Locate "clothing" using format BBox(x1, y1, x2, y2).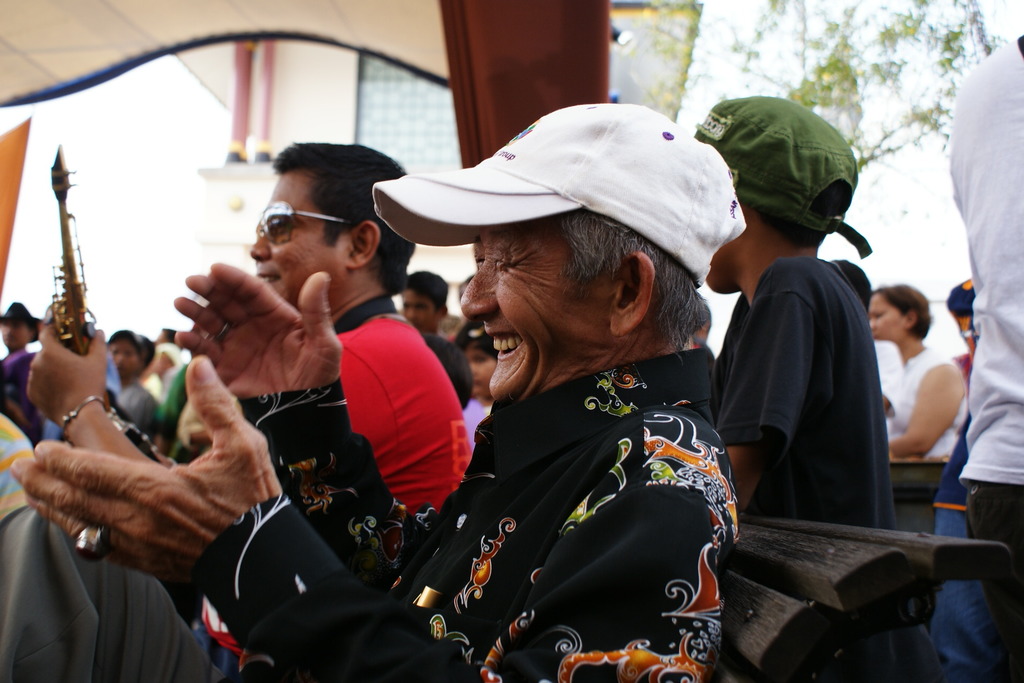
BBox(878, 336, 977, 456).
